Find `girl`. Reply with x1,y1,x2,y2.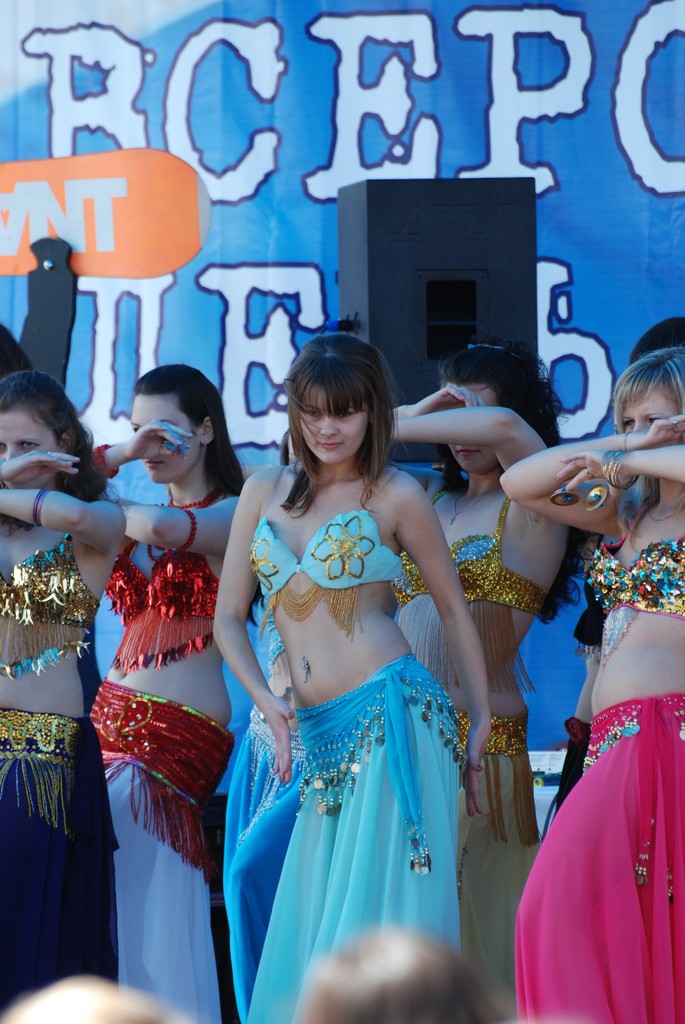
79,357,249,1022.
